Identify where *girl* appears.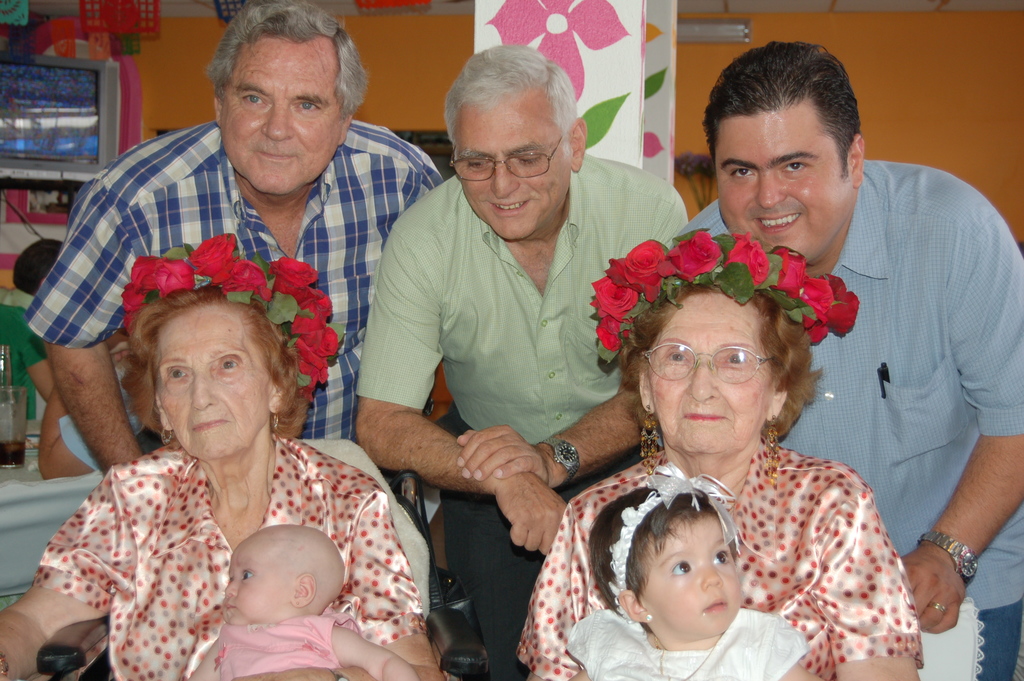
Appears at left=569, top=469, right=806, bottom=680.
